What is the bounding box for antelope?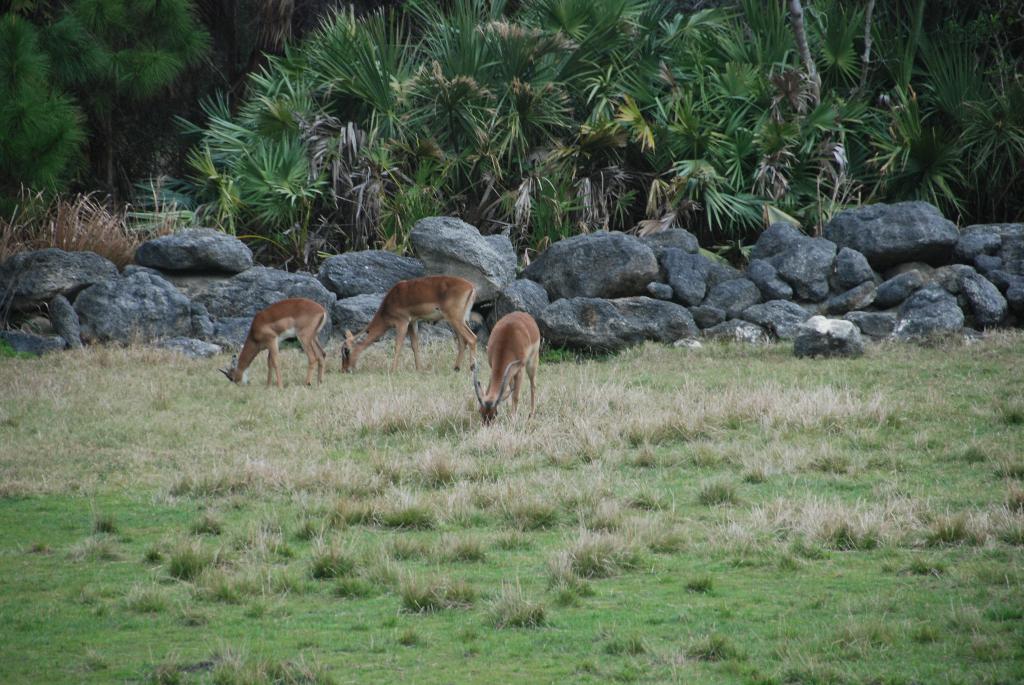
bbox=[476, 310, 543, 427].
